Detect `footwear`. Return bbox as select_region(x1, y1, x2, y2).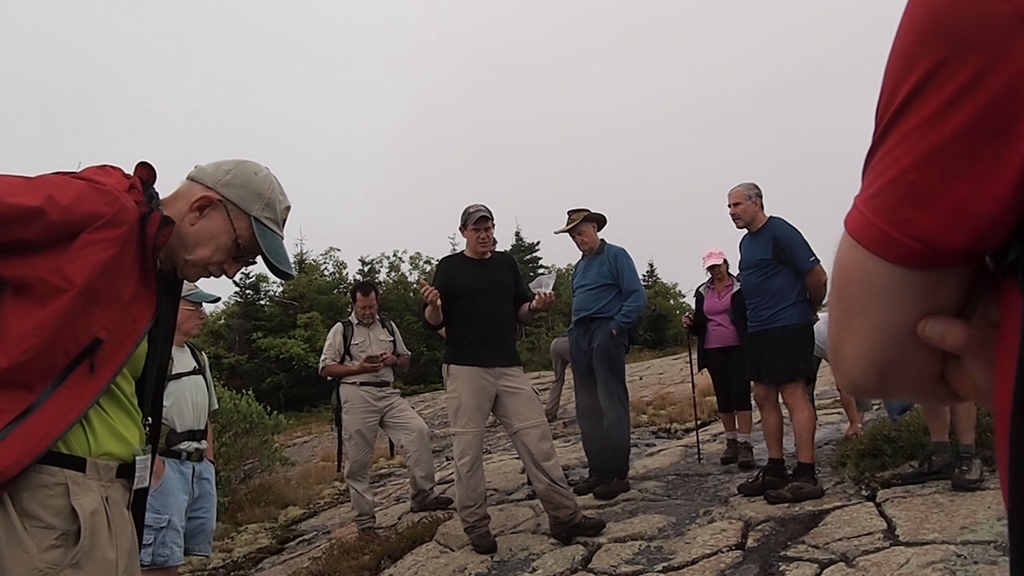
select_region(553, 513, 612, 540).
